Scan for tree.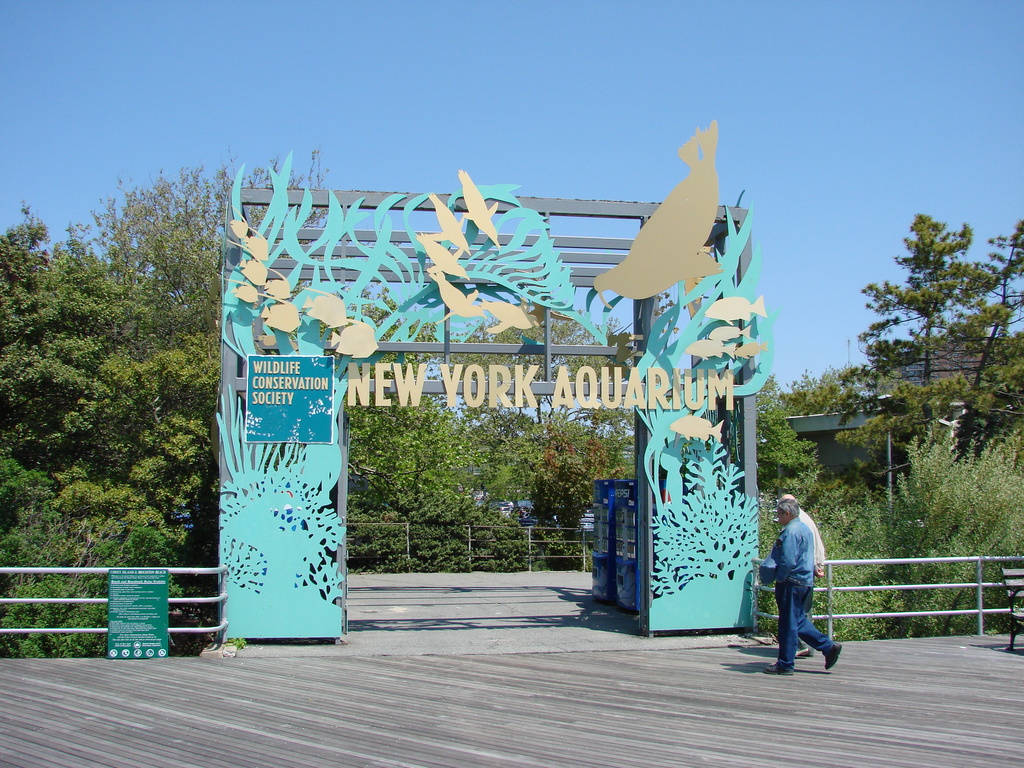
Scan result: 451:396:558:507.
